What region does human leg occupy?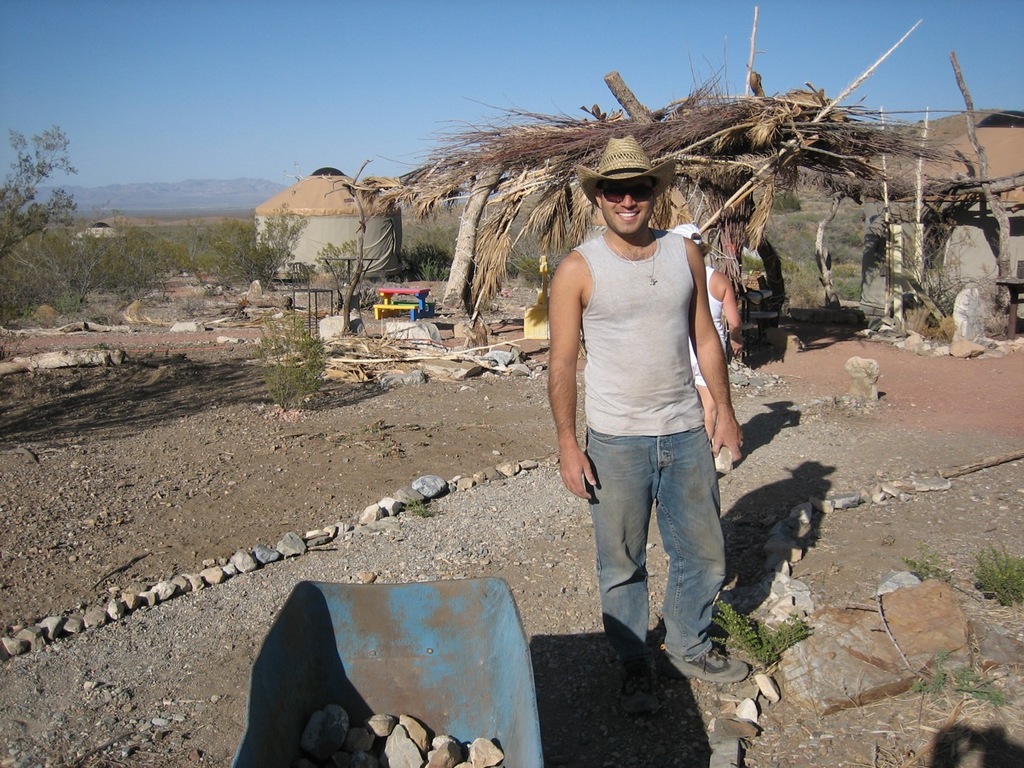
select_region(585, 428, 658, 713).
